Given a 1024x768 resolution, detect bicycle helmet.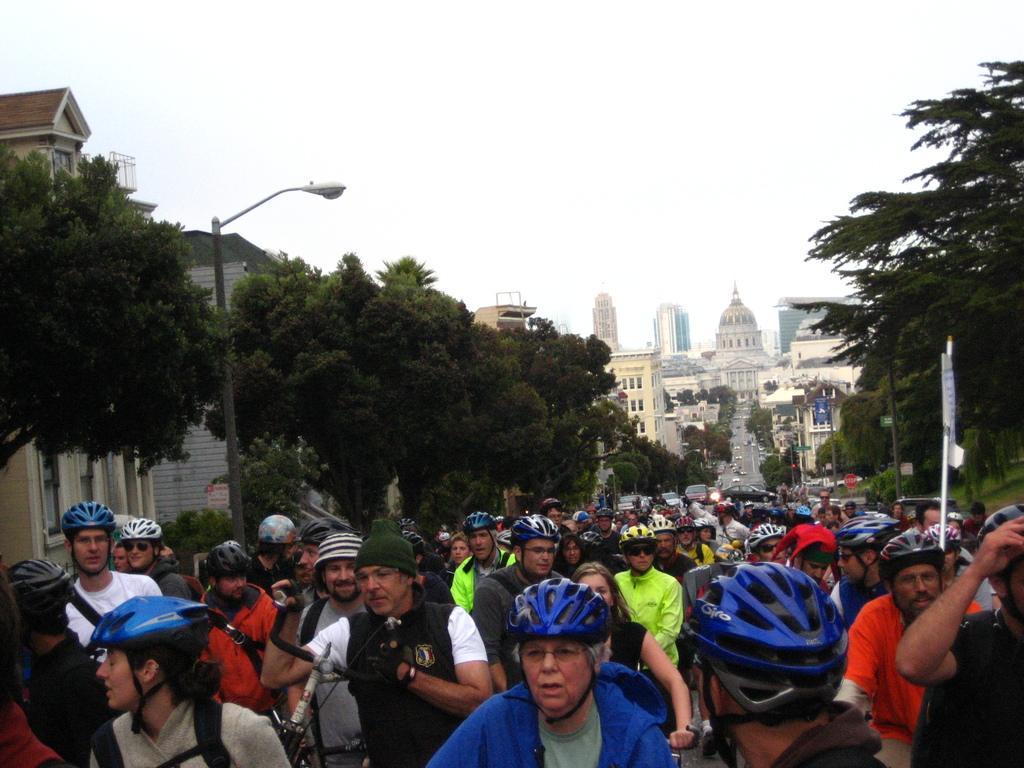
locate(295, 517, 356, 548).
